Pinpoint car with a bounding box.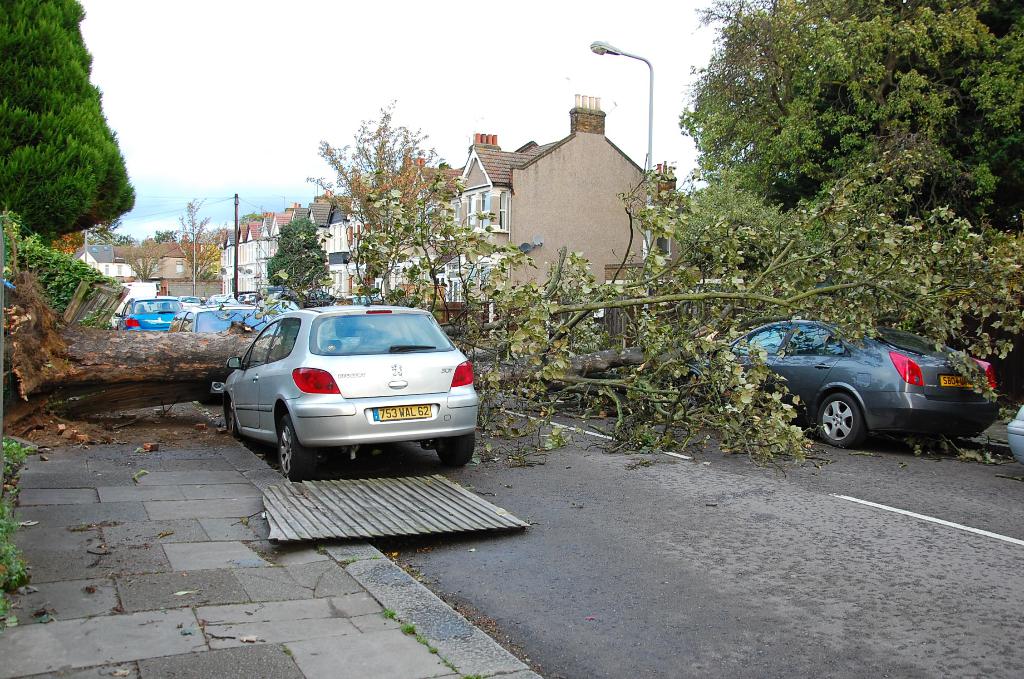
685,311,998,448.
